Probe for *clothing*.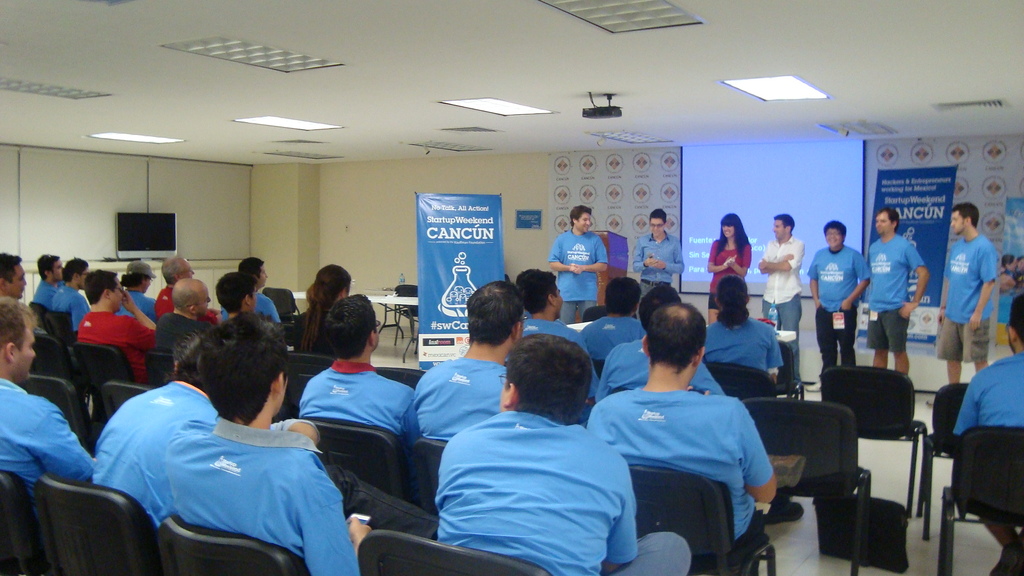
Probe result: rect(28, 276, 60, 304).
